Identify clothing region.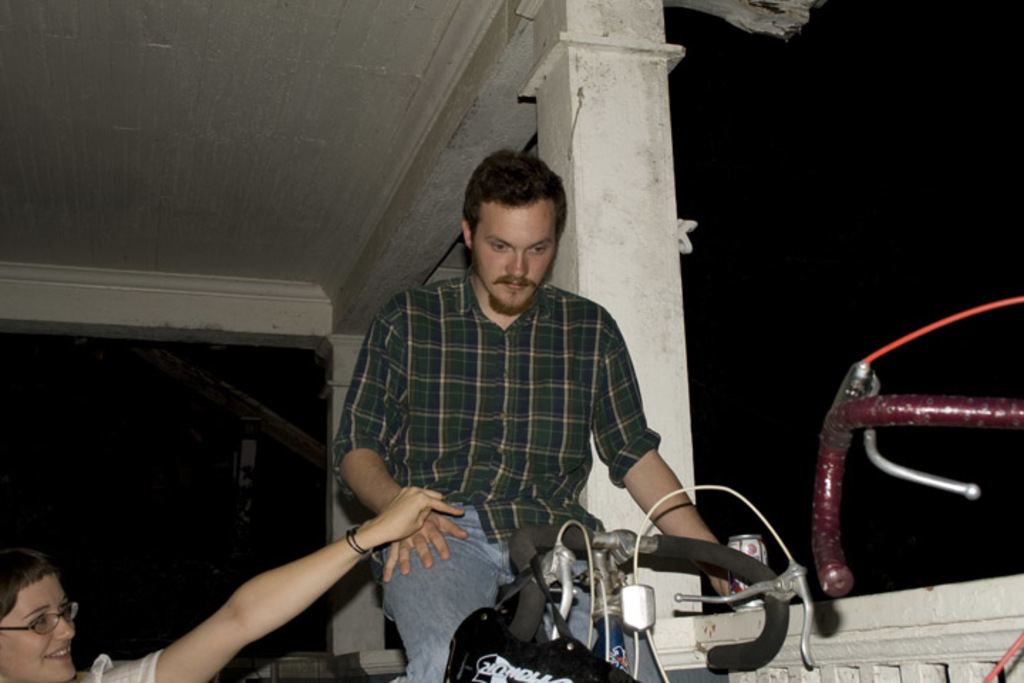
Region: 334:259:676:677.
